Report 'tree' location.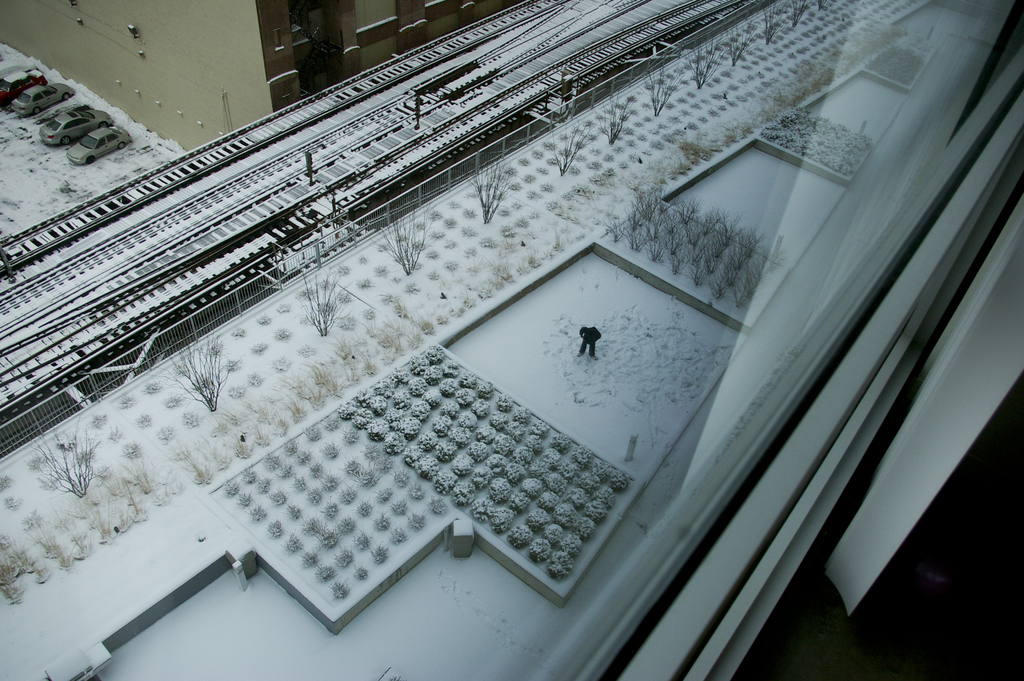
Report: locate(685, 33, 724, 89).
